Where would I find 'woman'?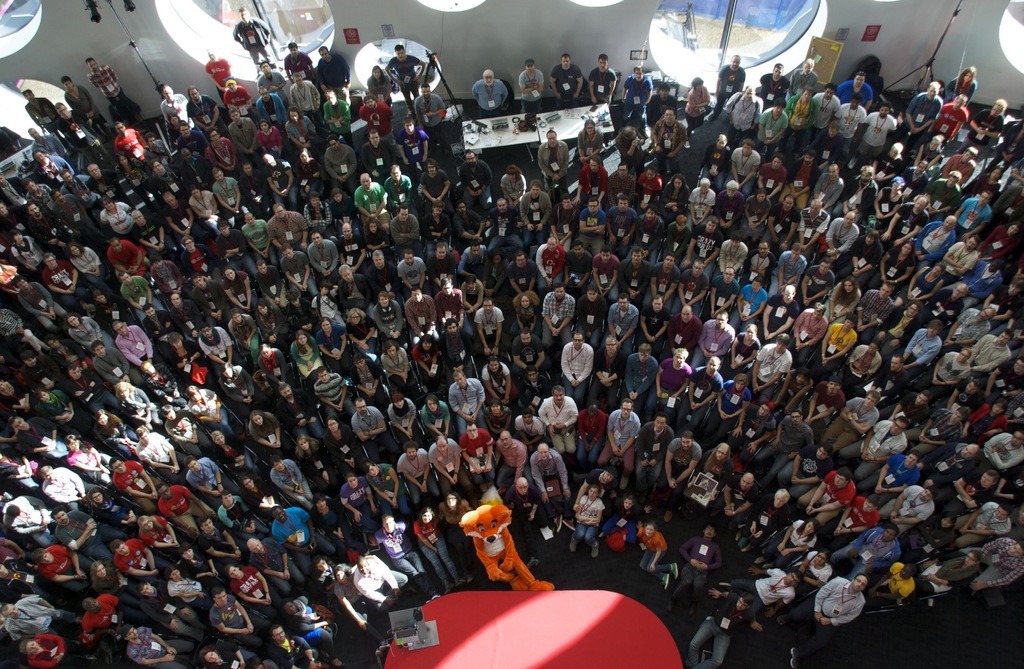
At 88, 484, 143, 538.
